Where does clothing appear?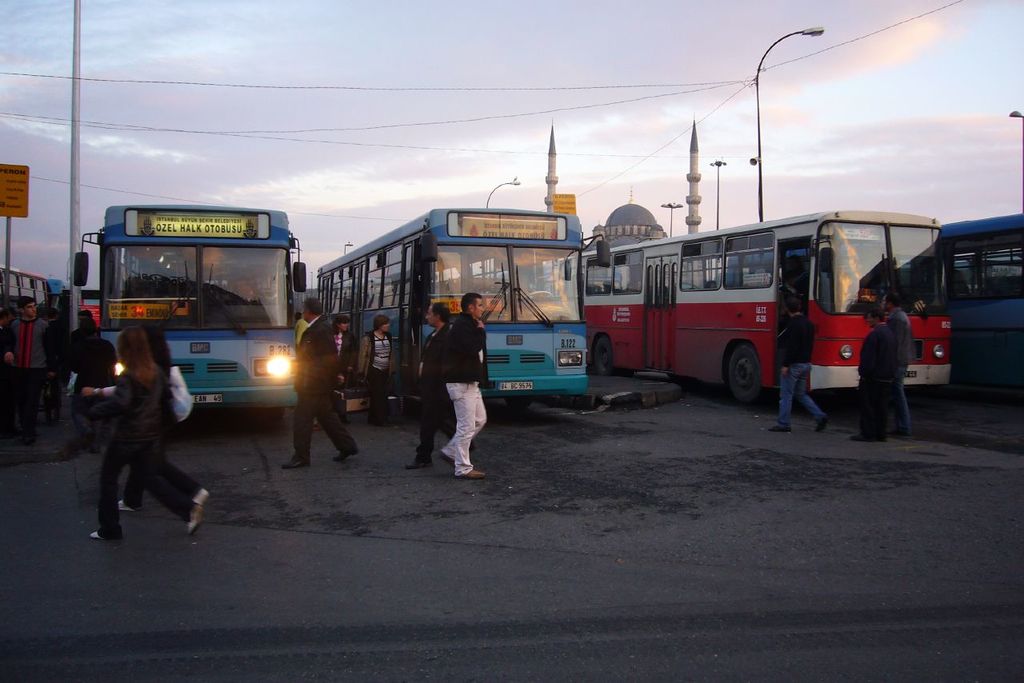
Appears at select_region(857, 322, 901, 441).
